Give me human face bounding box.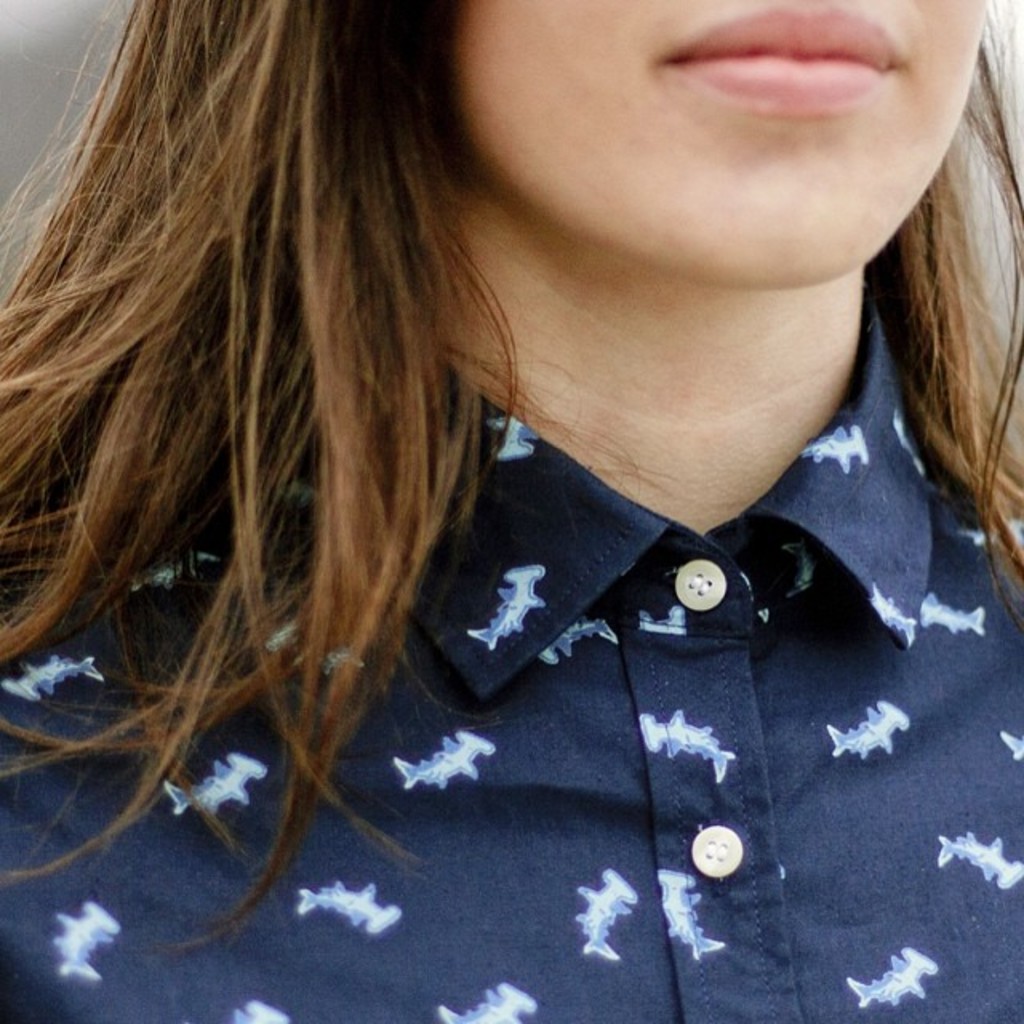
{"left": 429, "top": 0, "right": 1023, "bottom": 285}.
